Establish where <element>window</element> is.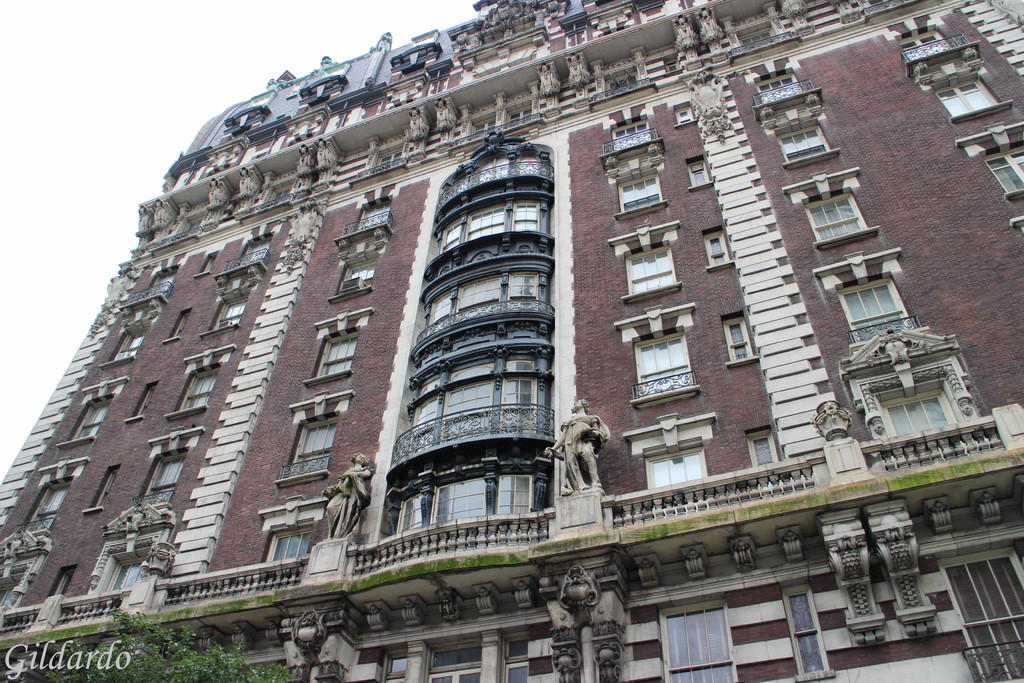
Established at pyautogui.locateOnScreen(804, 188, 862, 247).
